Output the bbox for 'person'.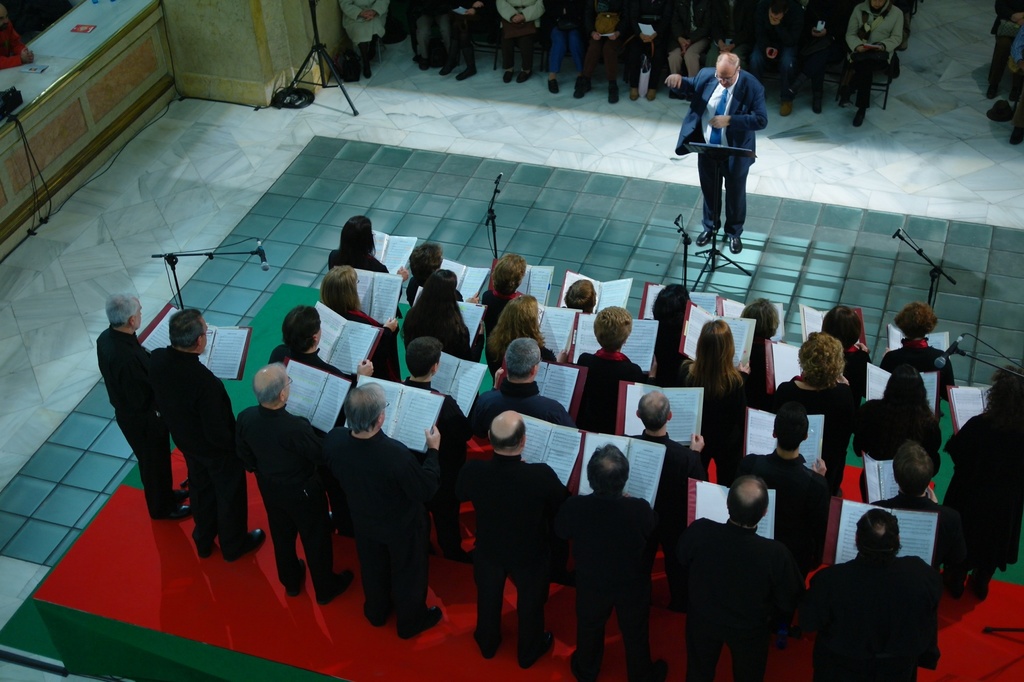
{"left": 575, "top": 440, "right": 679, "bottom": 678}.
